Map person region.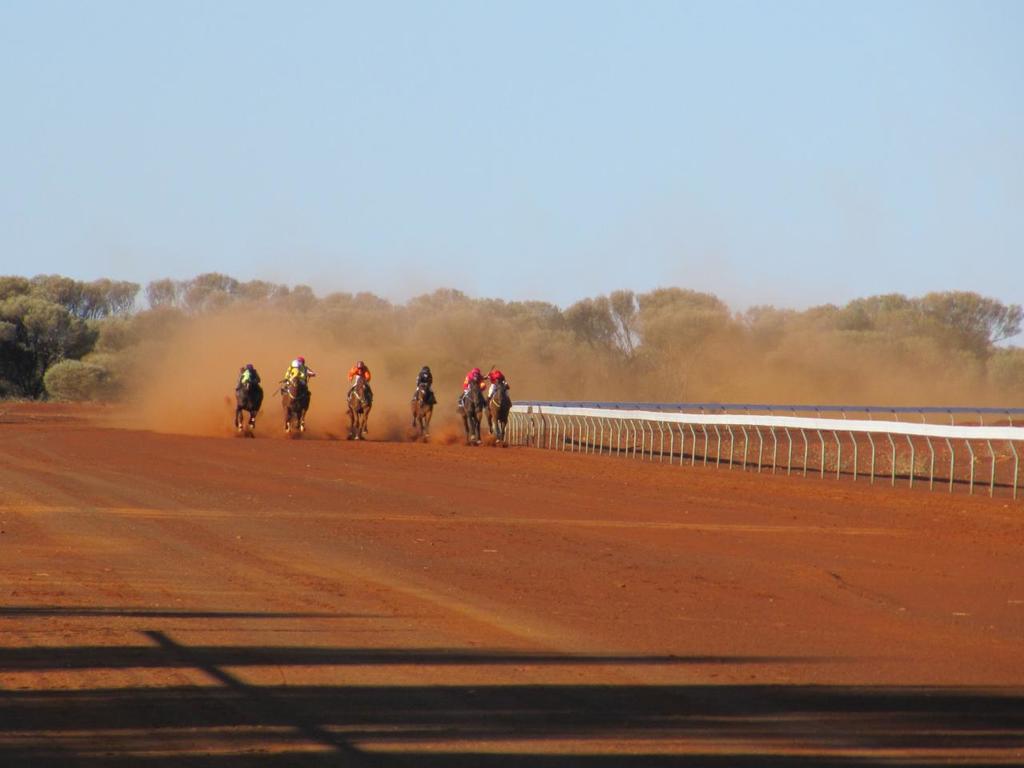
Mapped to [left=279, top=355, right=318, bottom=390].
